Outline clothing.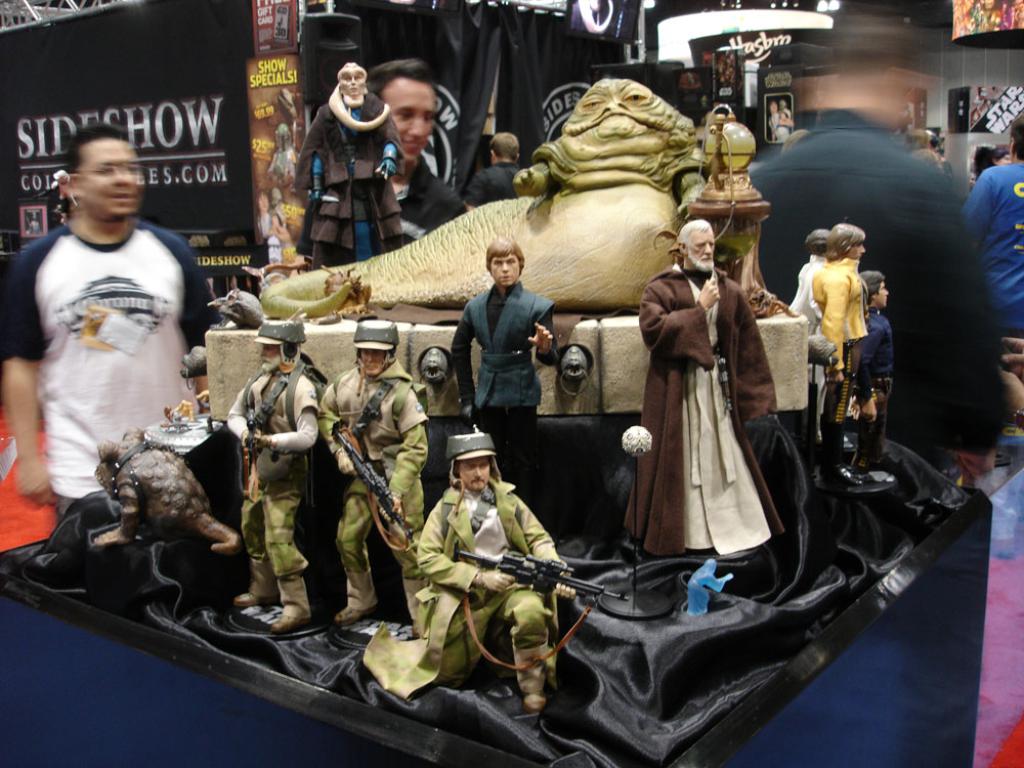
Outline: detection(374, 477, 579, 707).
